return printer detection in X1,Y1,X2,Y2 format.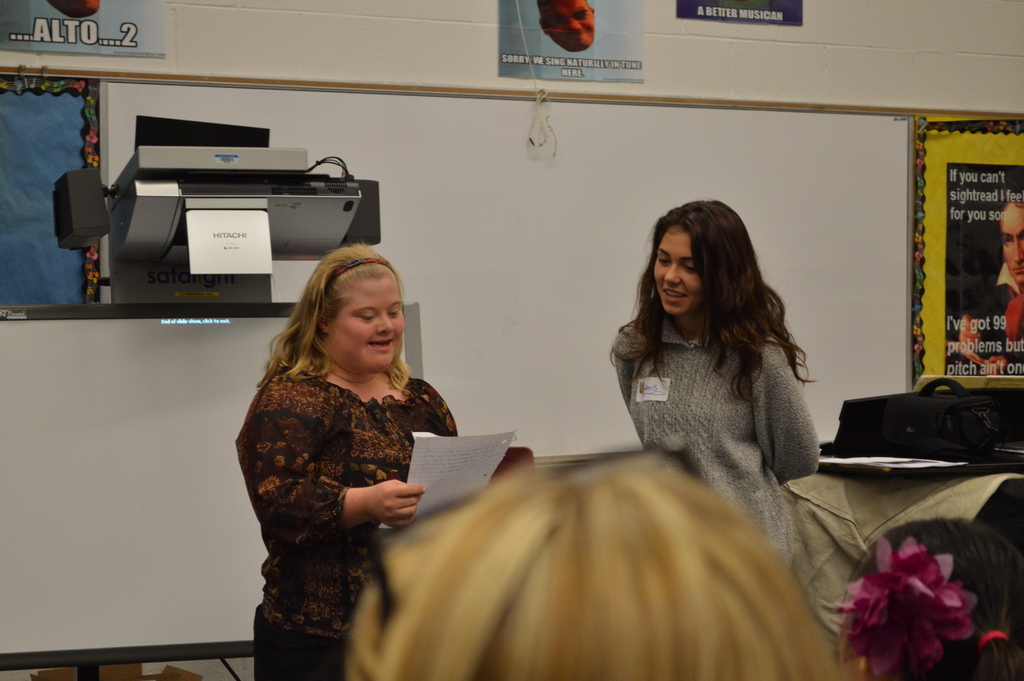
52,116,380,305.
